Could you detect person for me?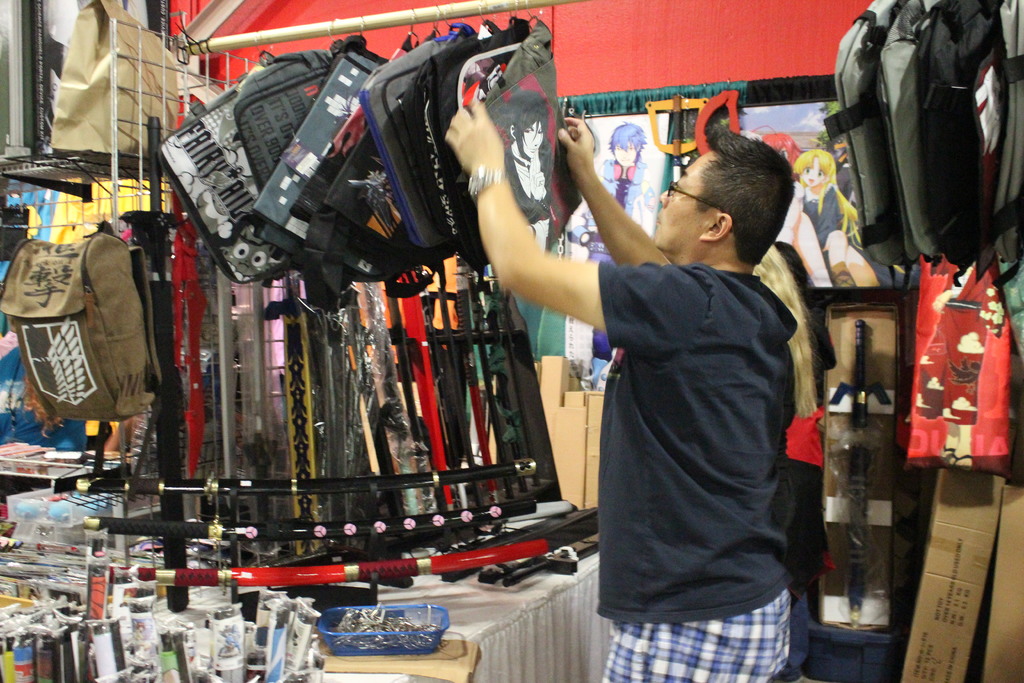
Detection result: (753, 243, 836, 599).
